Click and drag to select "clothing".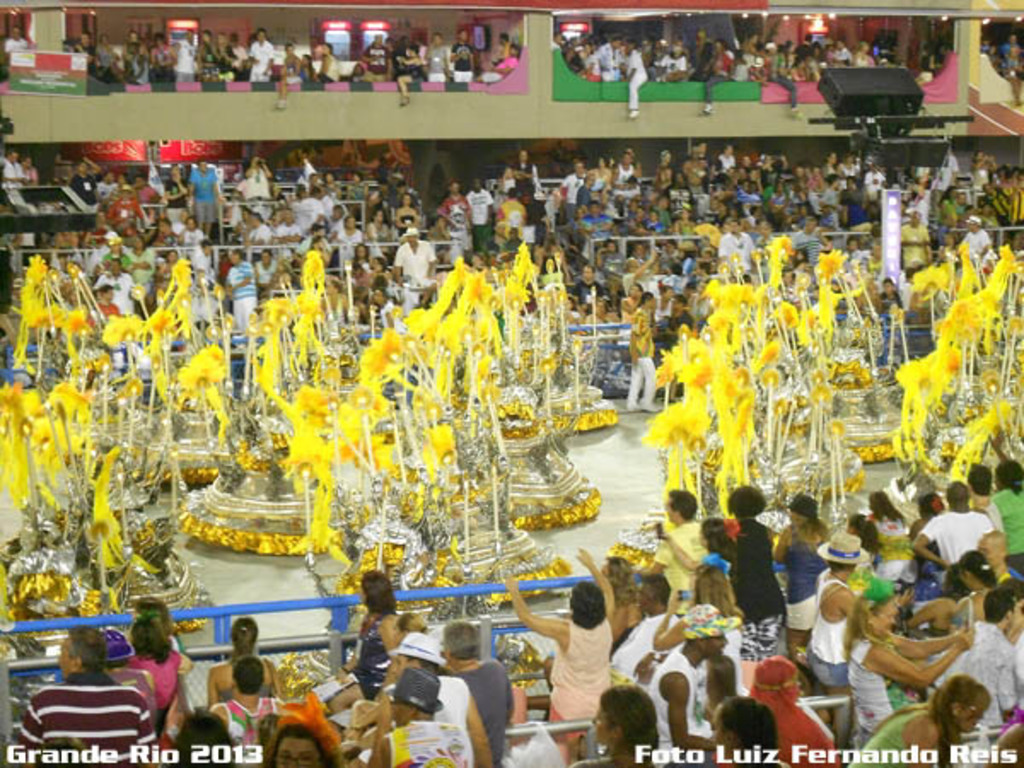
Selection: detection(845, 700, 932, 766).
